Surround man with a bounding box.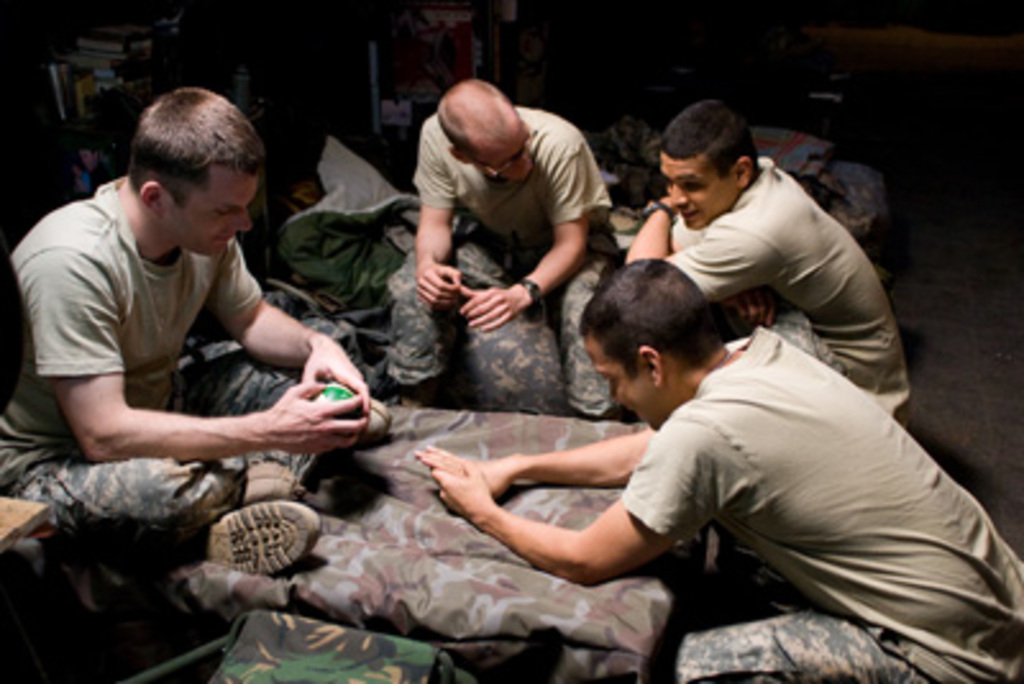
Rect(620, 102, 906, 410).
